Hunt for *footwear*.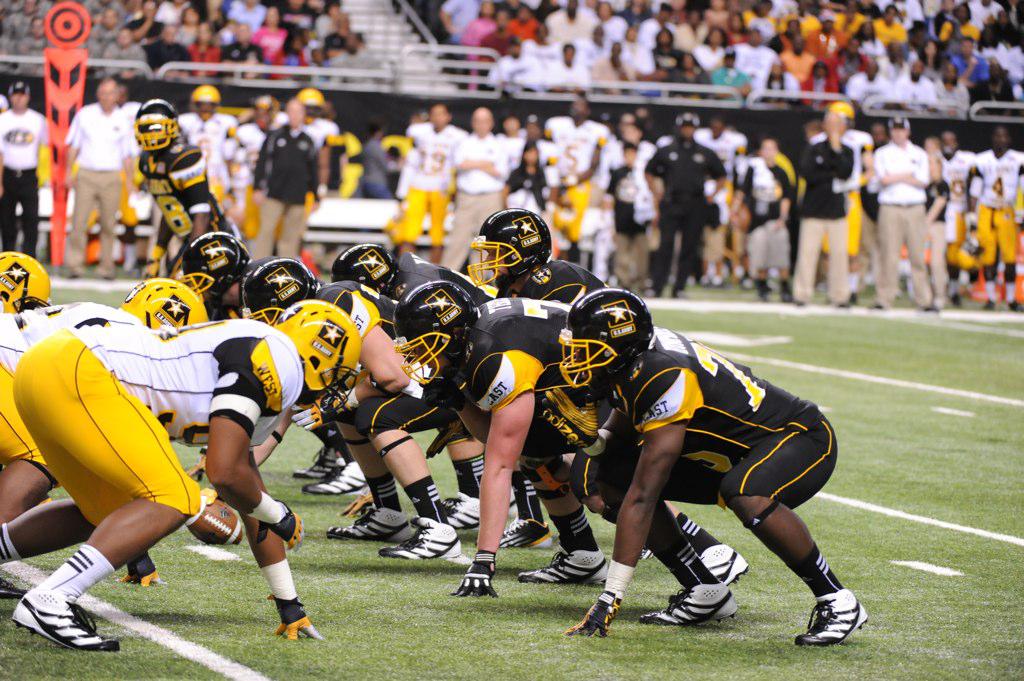
Hunted down at 757, 282, 773, 301.
